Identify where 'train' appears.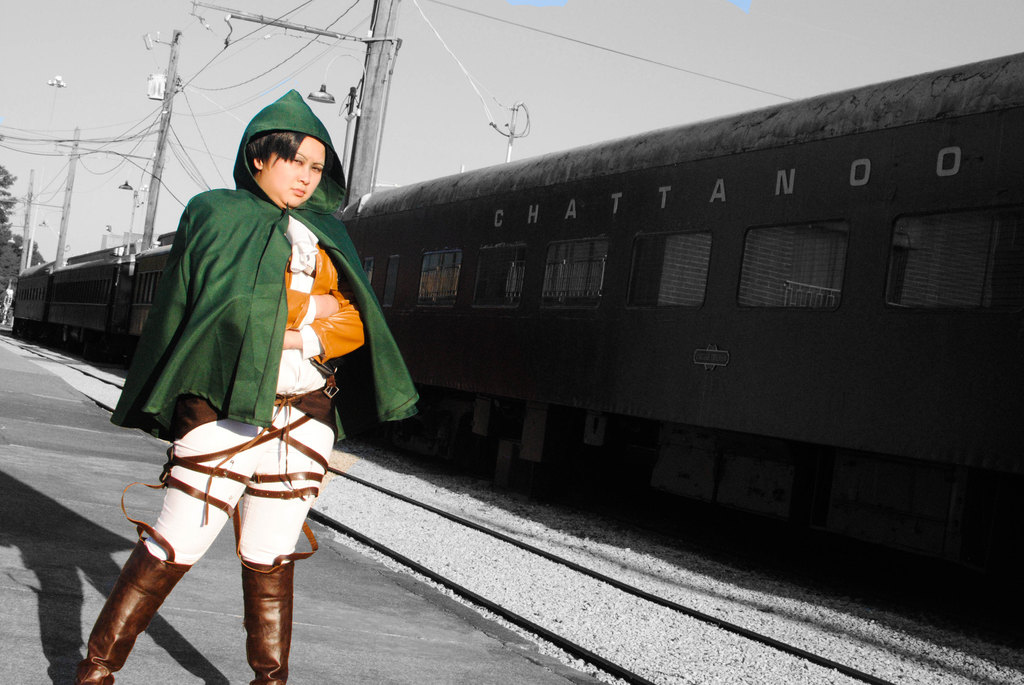
Appears at locate(13, 51, 1023, 646).
